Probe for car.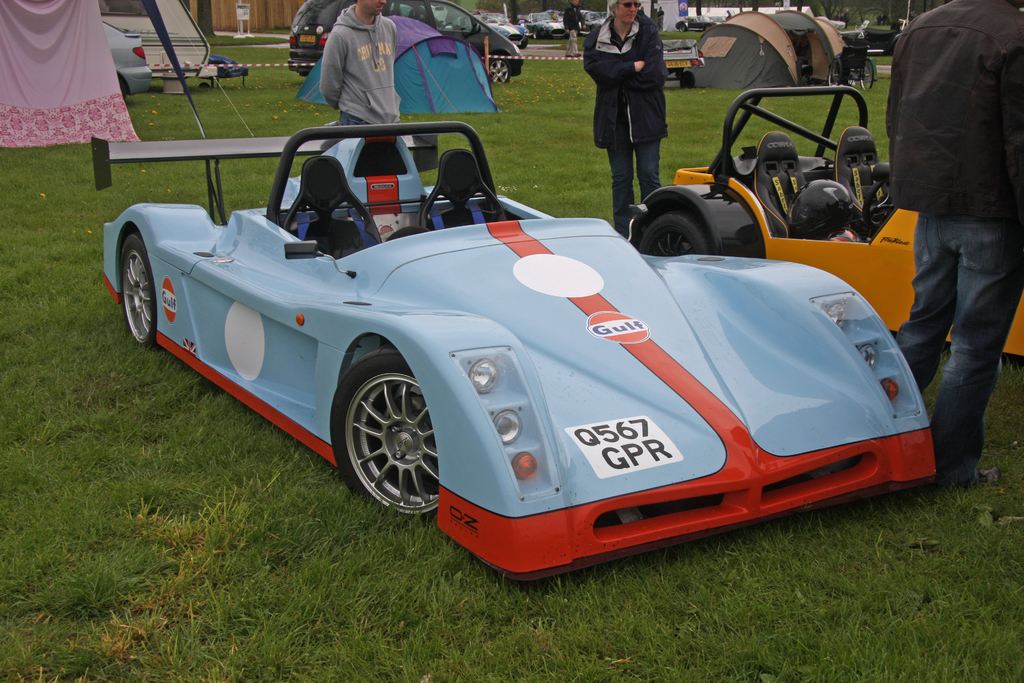
Probe result: 517,13,570,40.
